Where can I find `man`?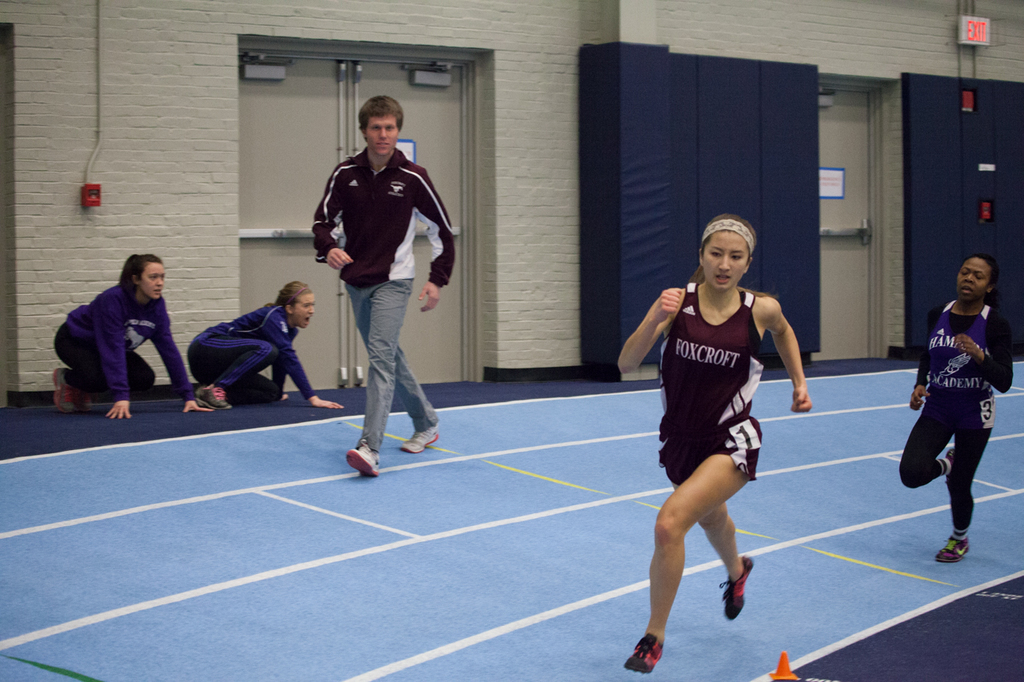
You can find it at [308, 92, 458, 478].
